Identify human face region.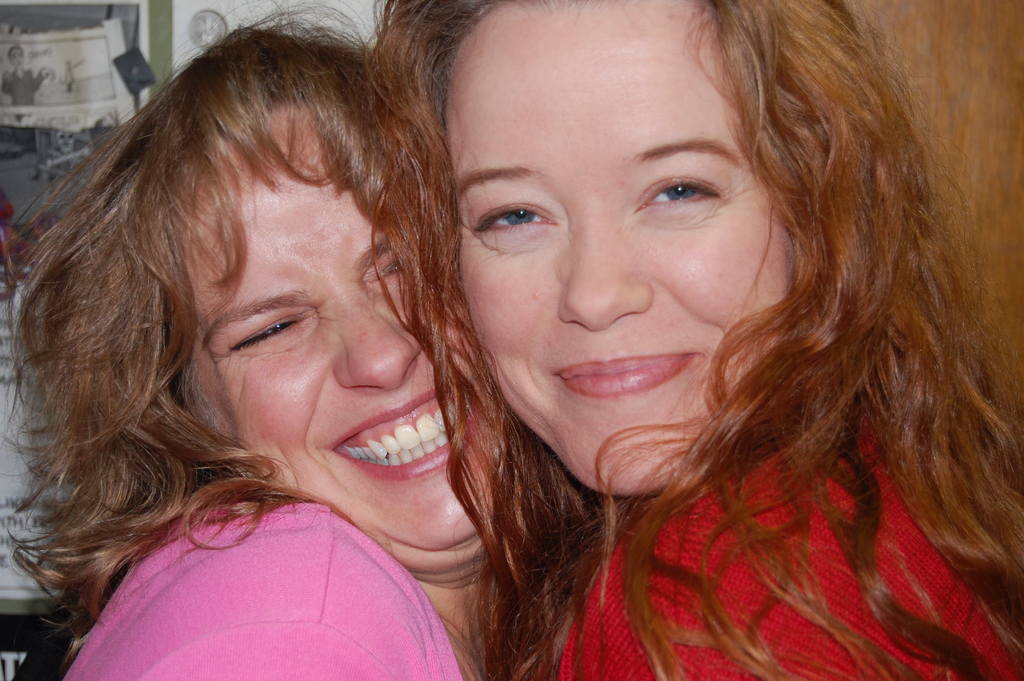
Region: BBox(460, 0, 794, 499).
